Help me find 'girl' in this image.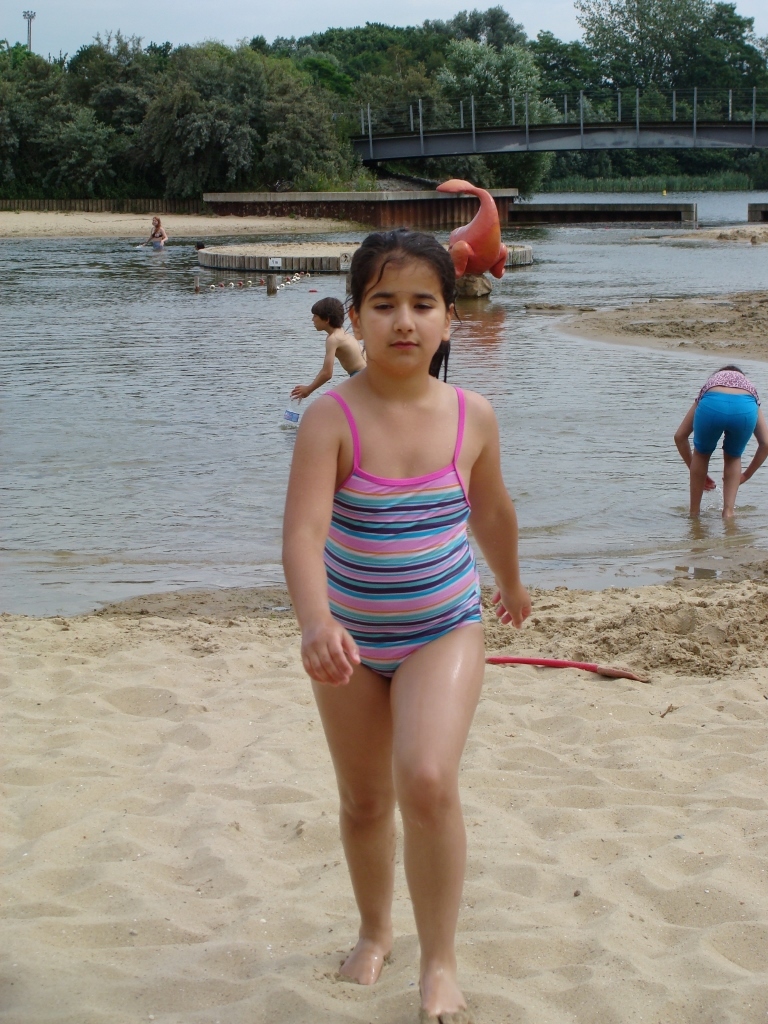
Found it: (280,228,532,1023).
